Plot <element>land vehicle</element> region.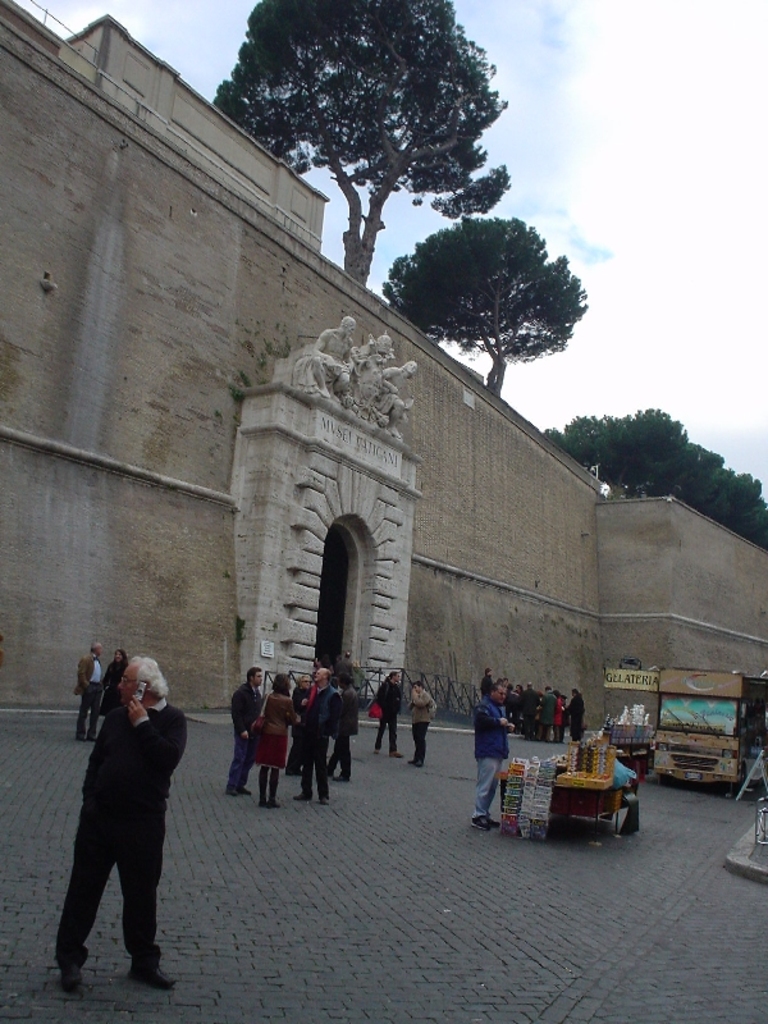
Plotted at 652 669 745 795.
